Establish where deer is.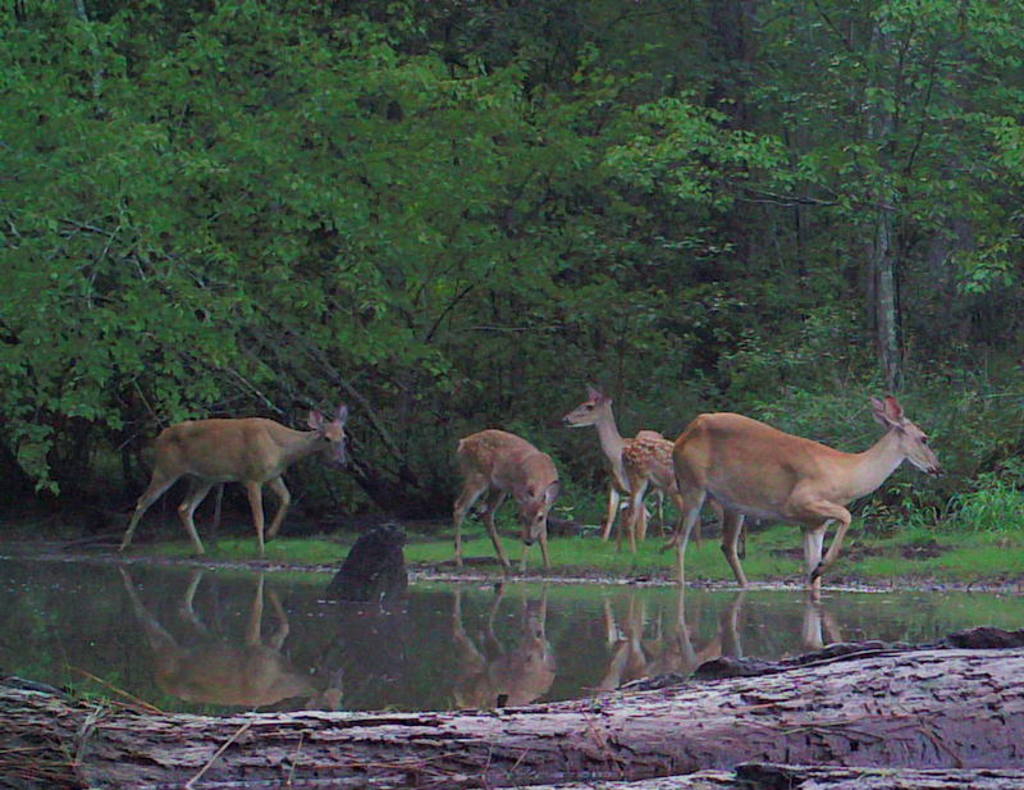
Established at crop(672, 392, 941, 595).
